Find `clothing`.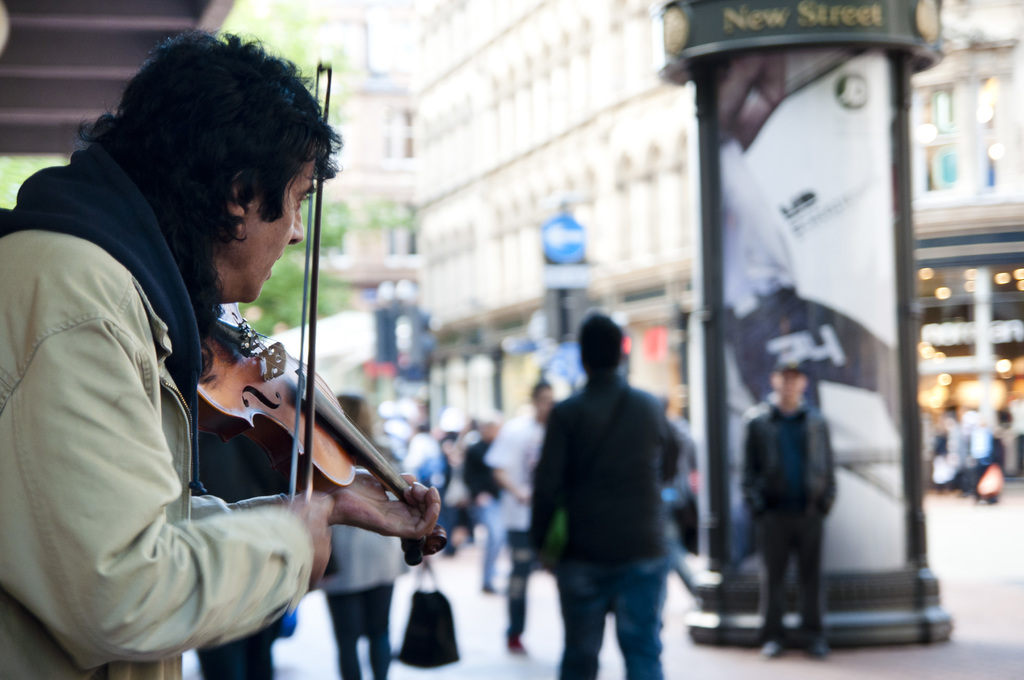
BBox(531, 373, 681, 679).
